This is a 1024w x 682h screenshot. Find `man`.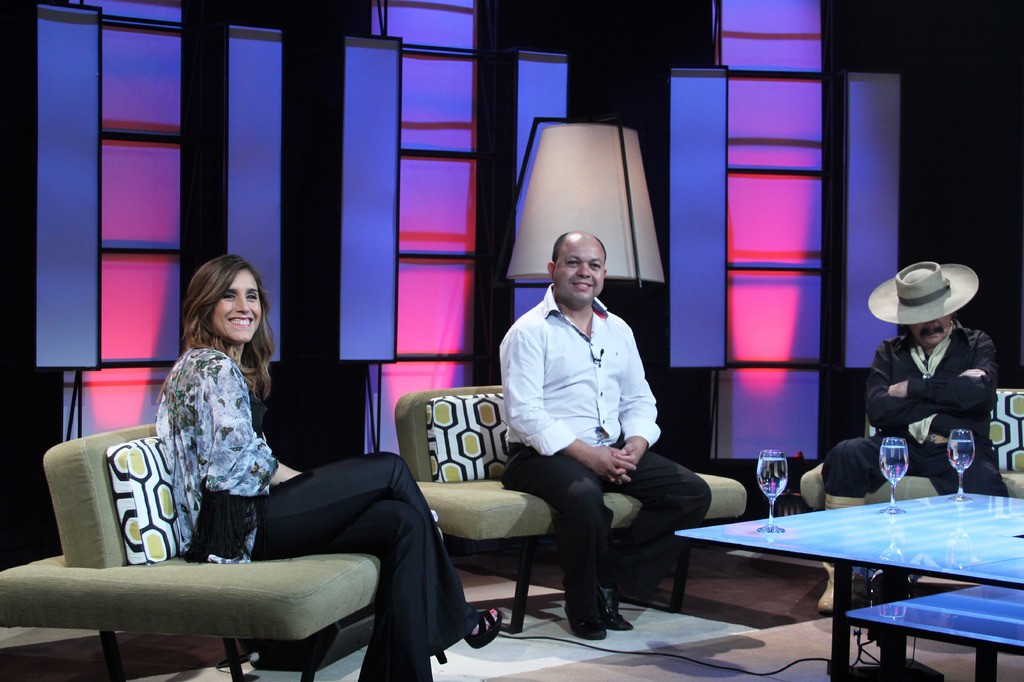
Bounding box: 821:258:1006:617.
